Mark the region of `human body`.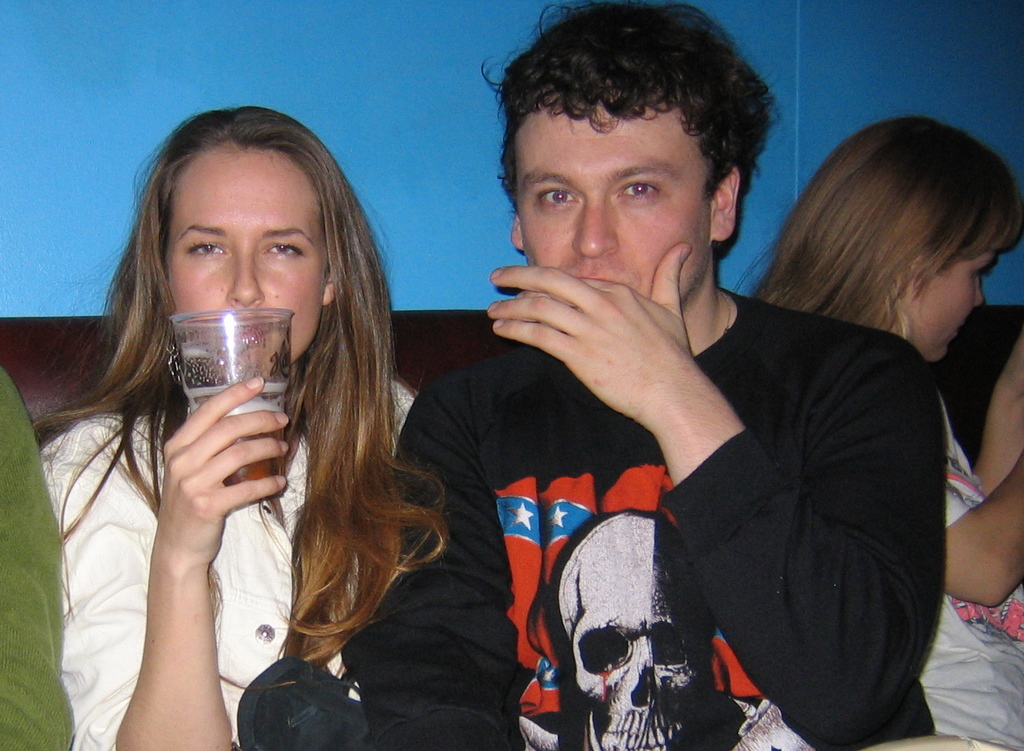
Region: pyautogui.locateOnScreen(374, 59, 921, 750).
